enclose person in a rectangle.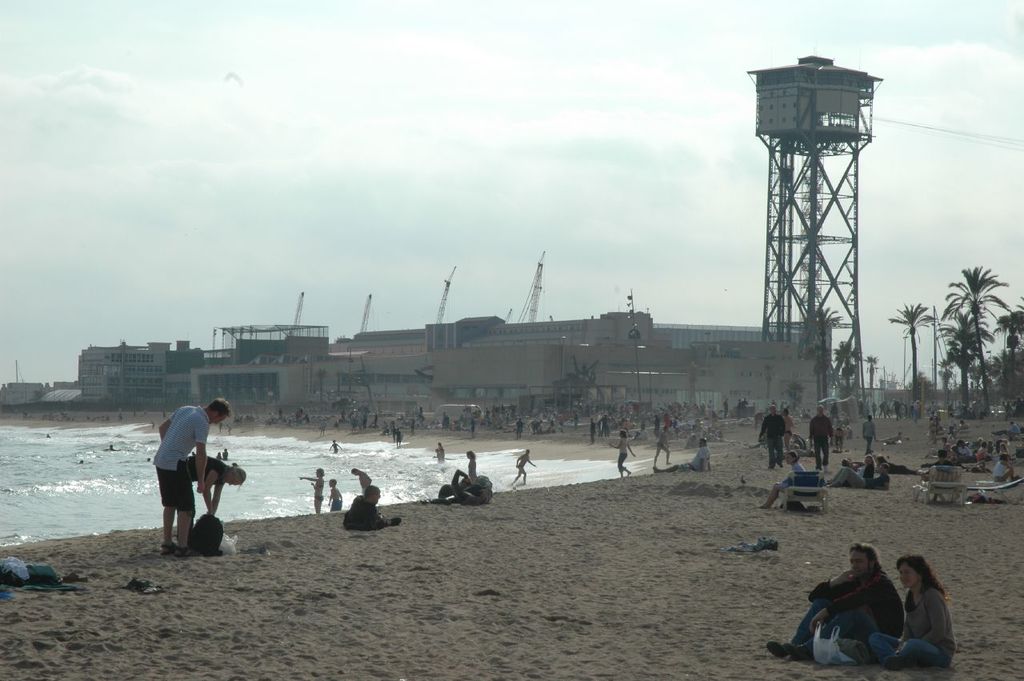
653:433:714:474.
